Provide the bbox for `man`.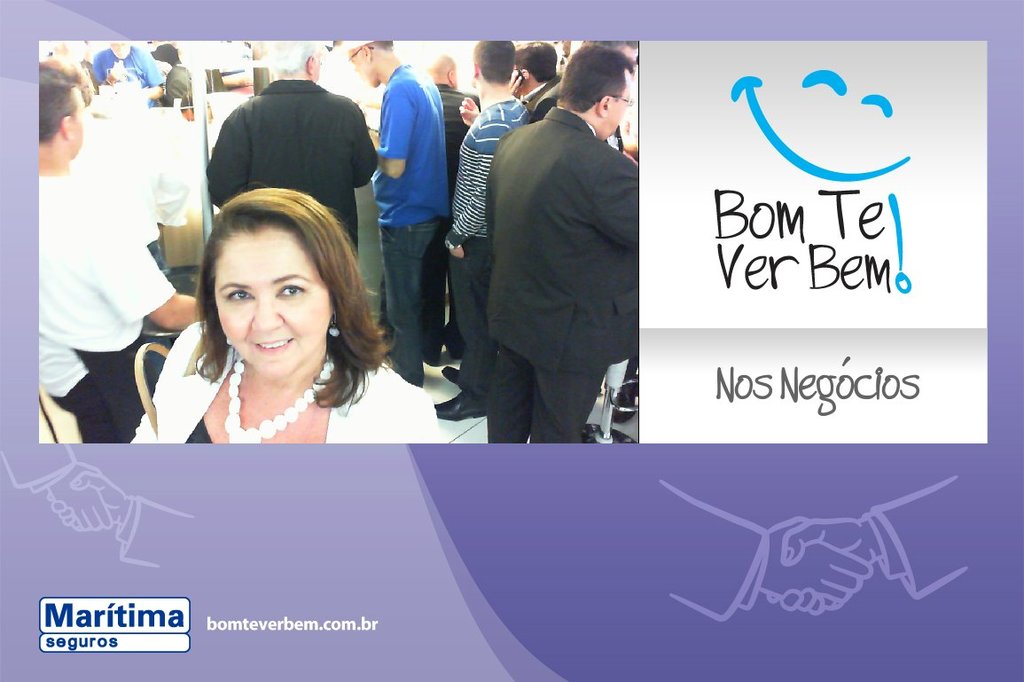
select_region(513, 41, 560, 109).
